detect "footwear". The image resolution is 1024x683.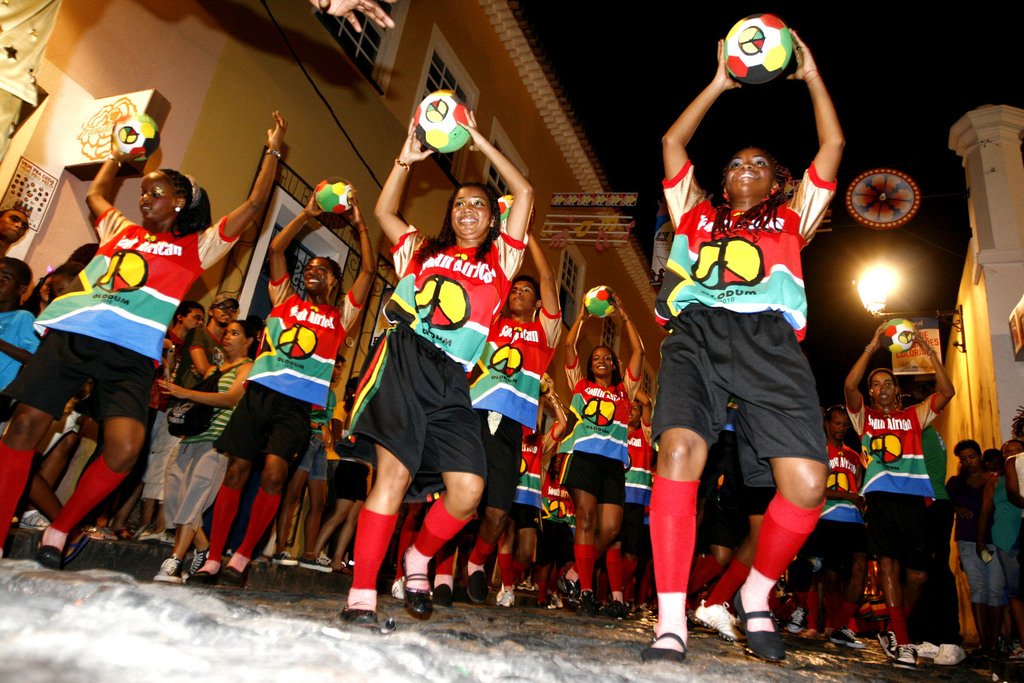
496, 590, 515, 607.
